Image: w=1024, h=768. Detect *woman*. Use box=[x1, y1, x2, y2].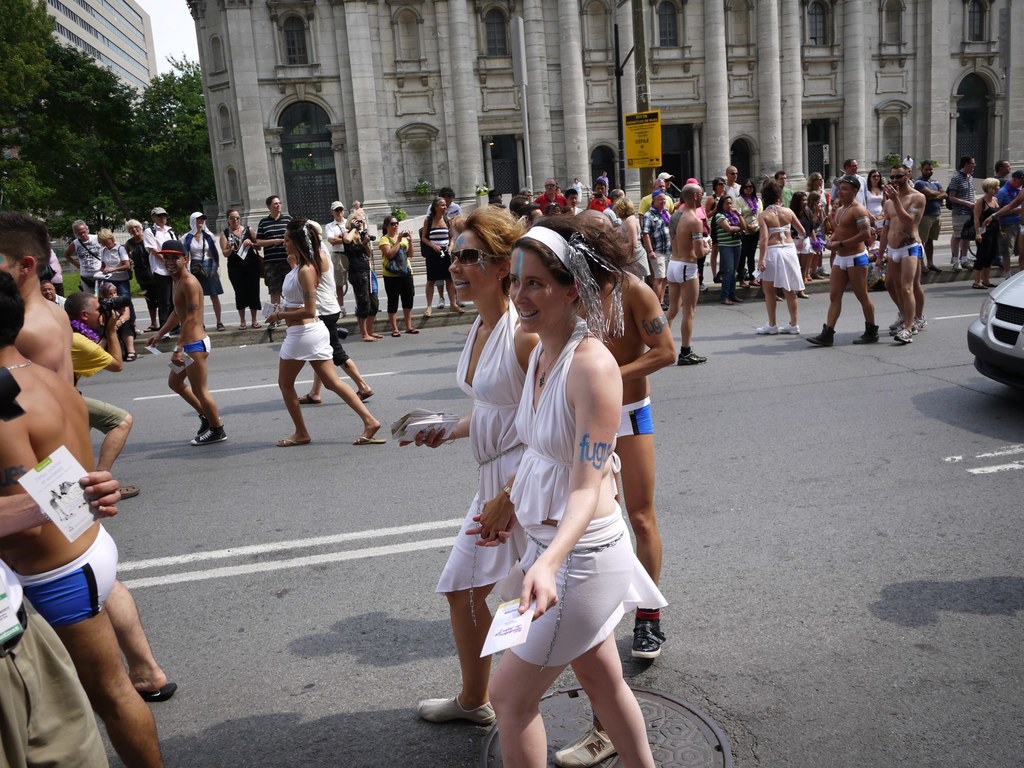
box=[399, 202, 625, 764].
